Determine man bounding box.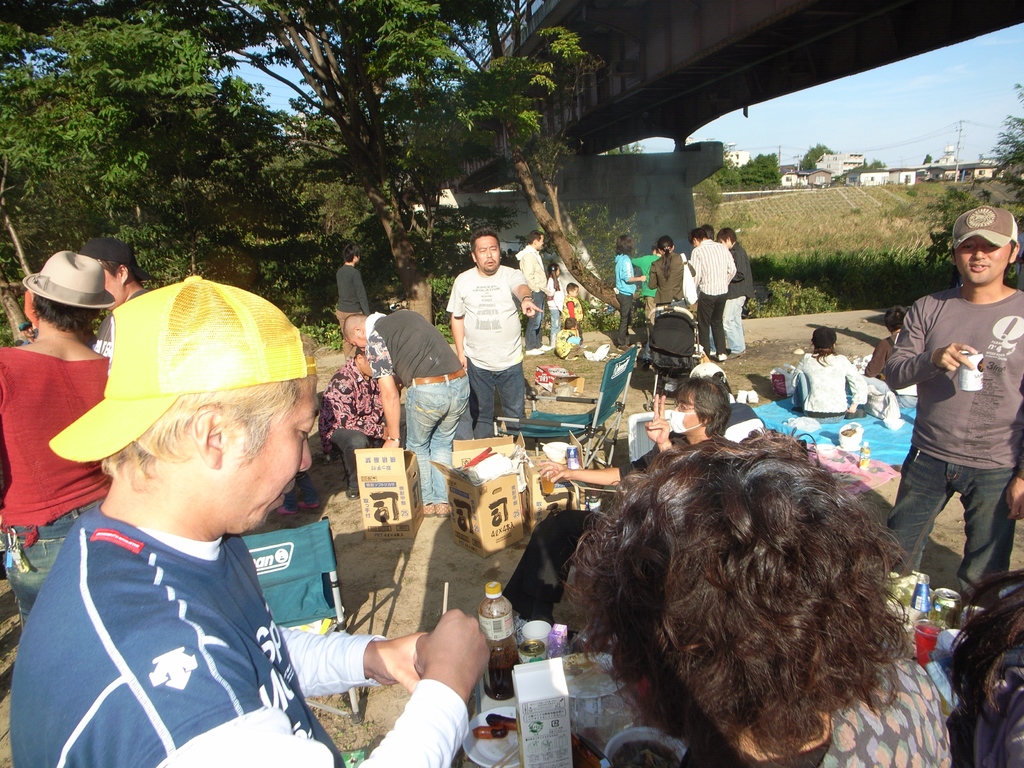
Determined: <box>518,230,554,353</box>.
